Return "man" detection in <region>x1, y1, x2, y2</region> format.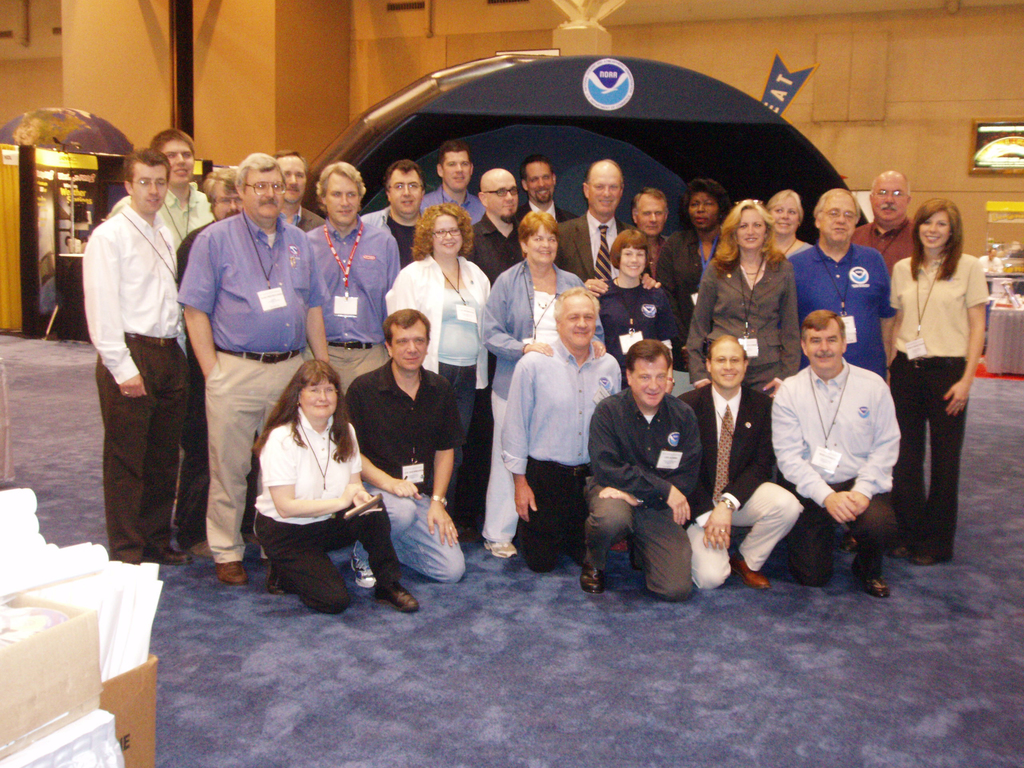
<region>634, 197, 701, 336</region>.
